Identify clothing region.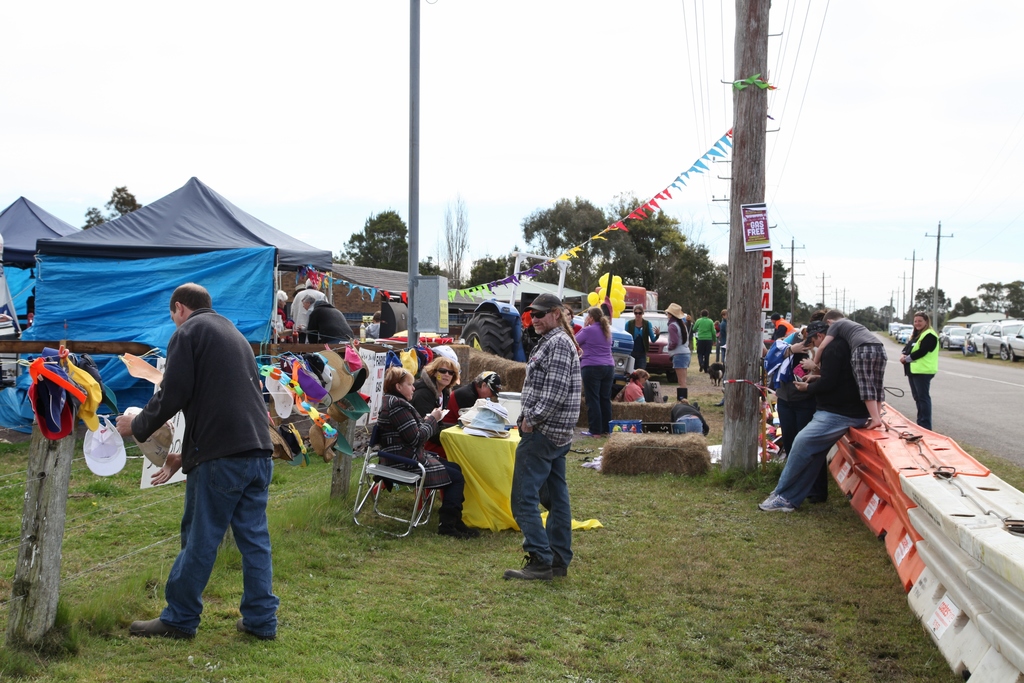
Region: rect(372, 395, 464, 529).
